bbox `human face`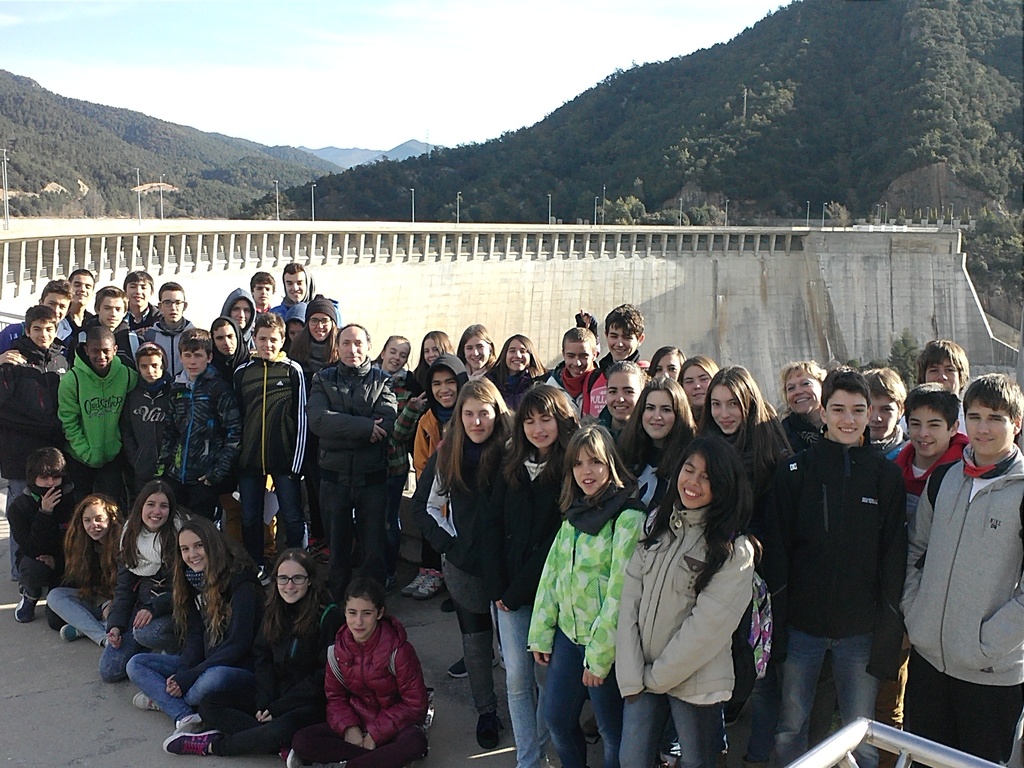
[x1=276, y1=559, x2=311, y2=605]
